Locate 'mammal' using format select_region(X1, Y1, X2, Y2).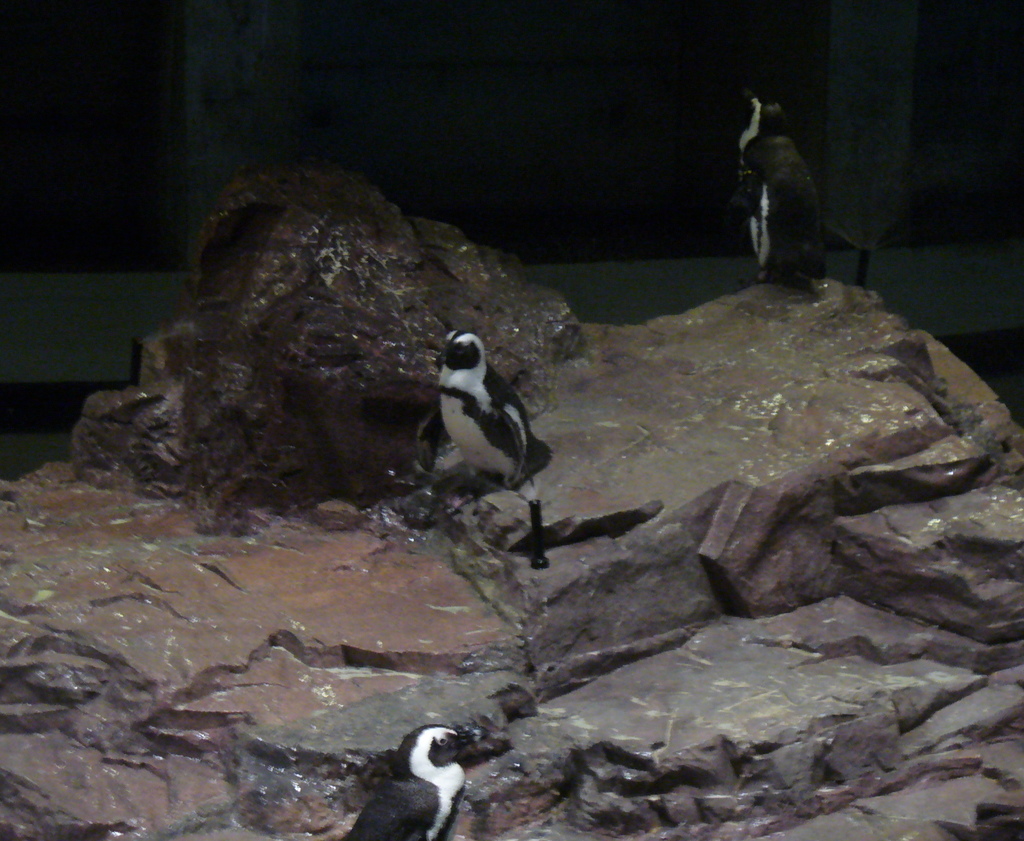
select_region(419, 324, 550, 481).
